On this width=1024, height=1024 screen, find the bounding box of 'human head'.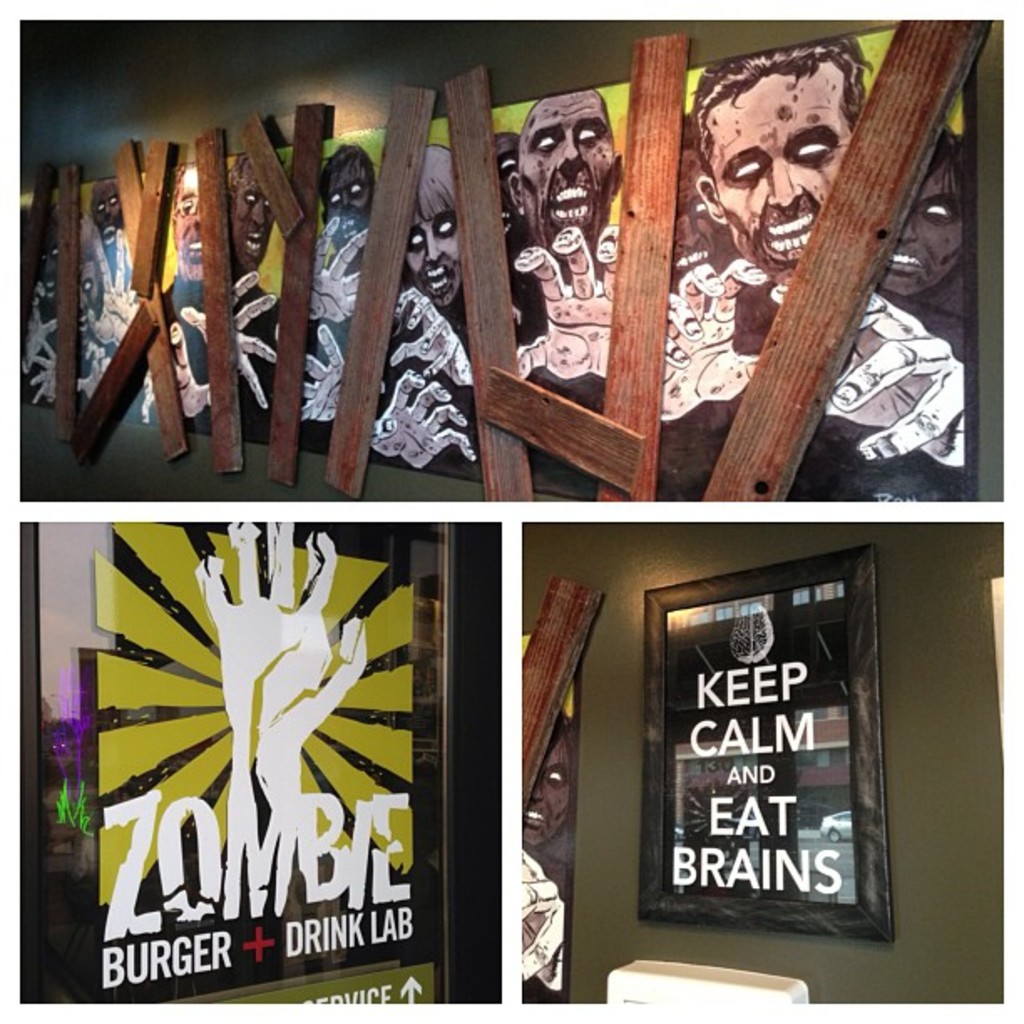
Bounding box: rect(686, 44, 882, 291).
